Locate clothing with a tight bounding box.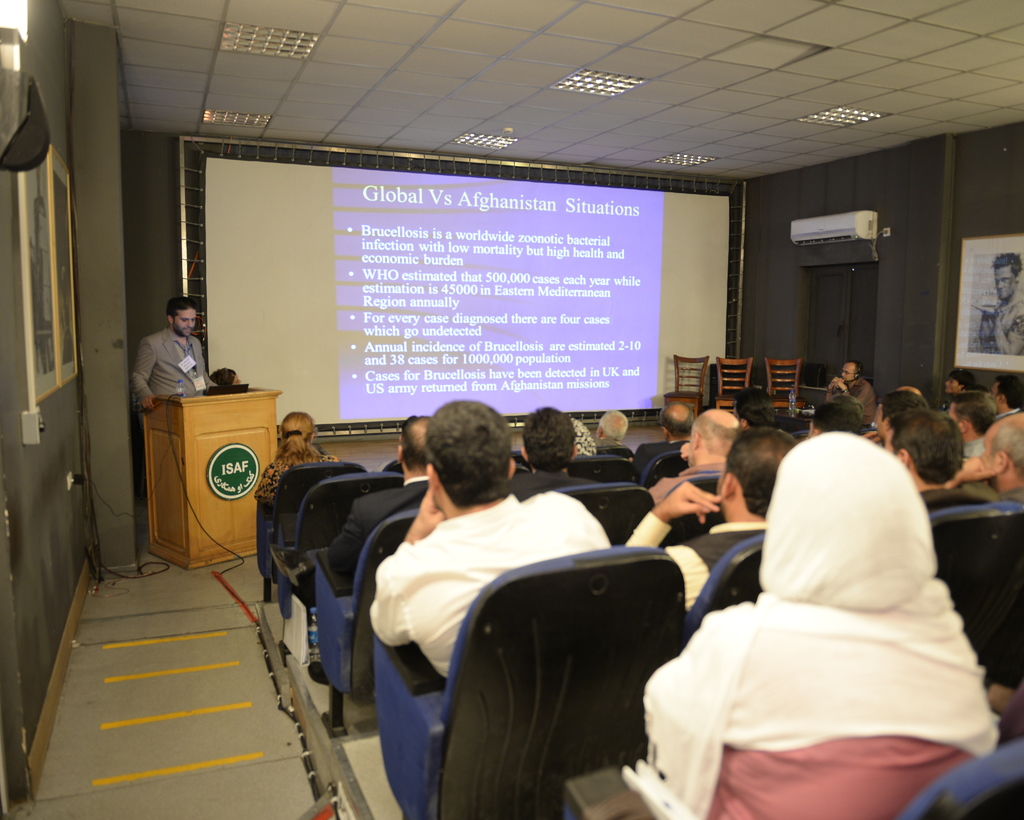
830 373 879 426.
